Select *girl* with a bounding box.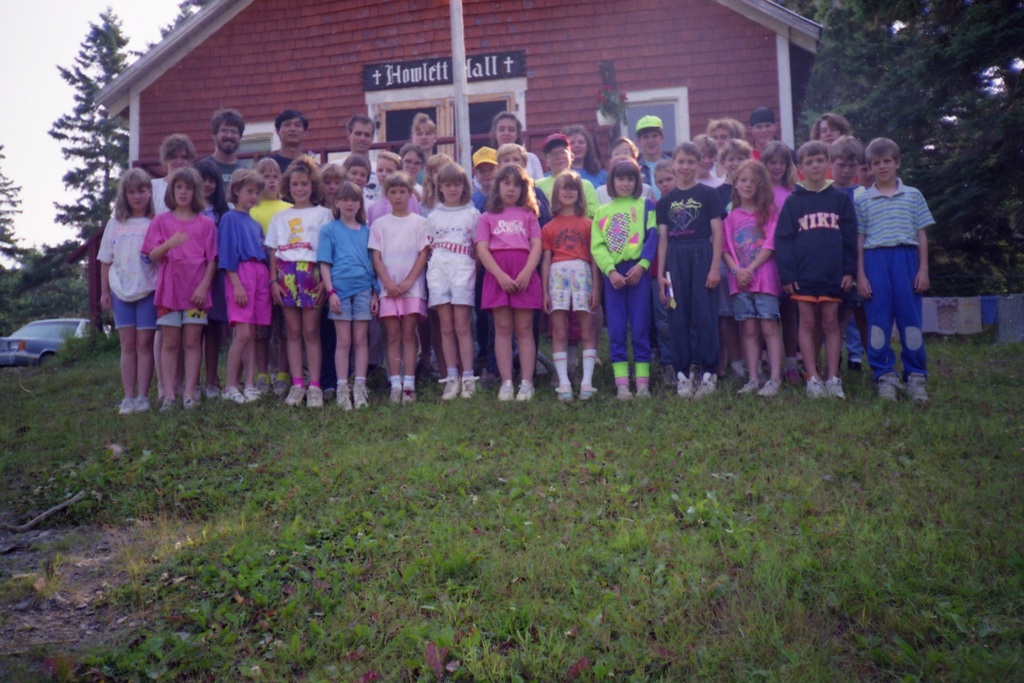
box=[216, 185, 262, 397].
